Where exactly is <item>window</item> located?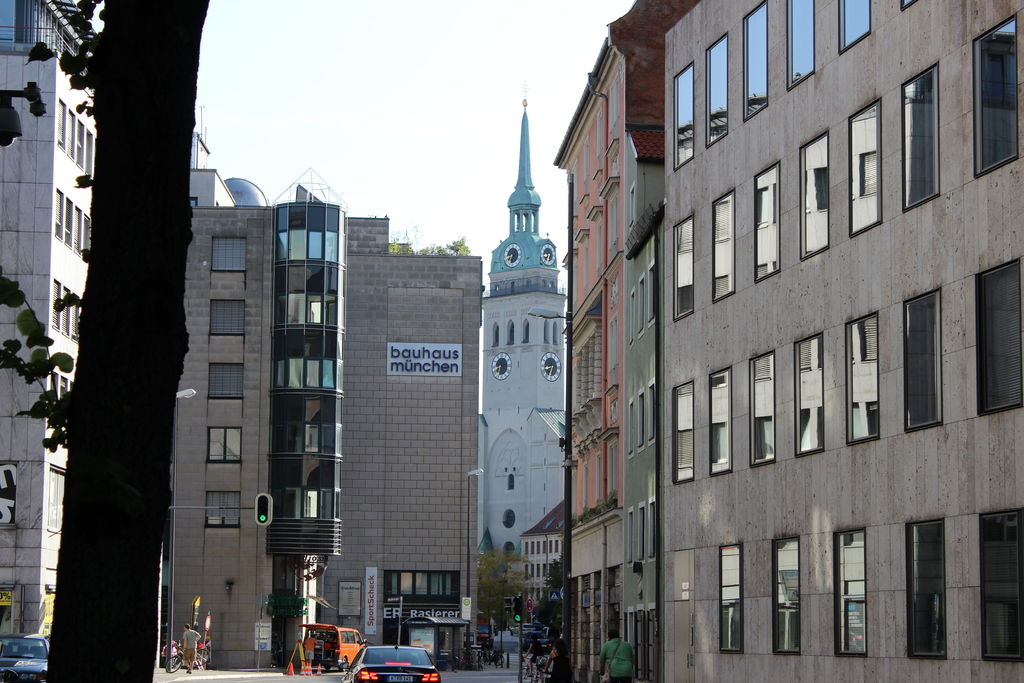
Its bounding box is (x1=712, y1=191, x2=731, y2=299).
